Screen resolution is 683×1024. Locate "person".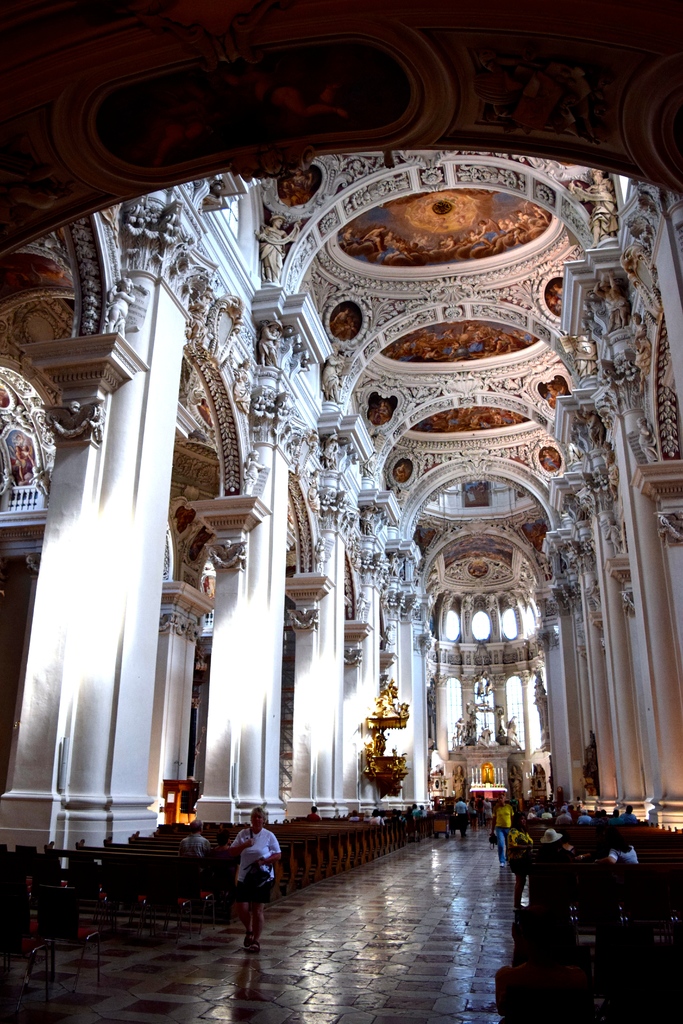
region(220, 792, 289, 958).
